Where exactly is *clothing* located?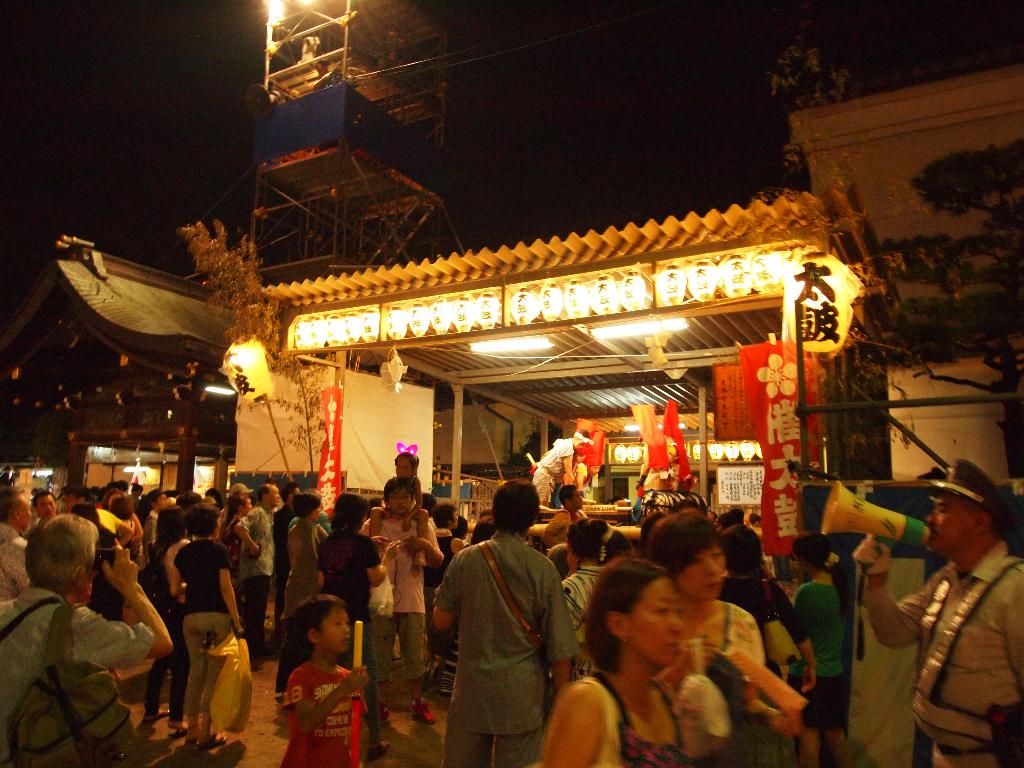
Its bounding box is {"left": 131, "top": 540, "right": 191, "bottom": 725}.
